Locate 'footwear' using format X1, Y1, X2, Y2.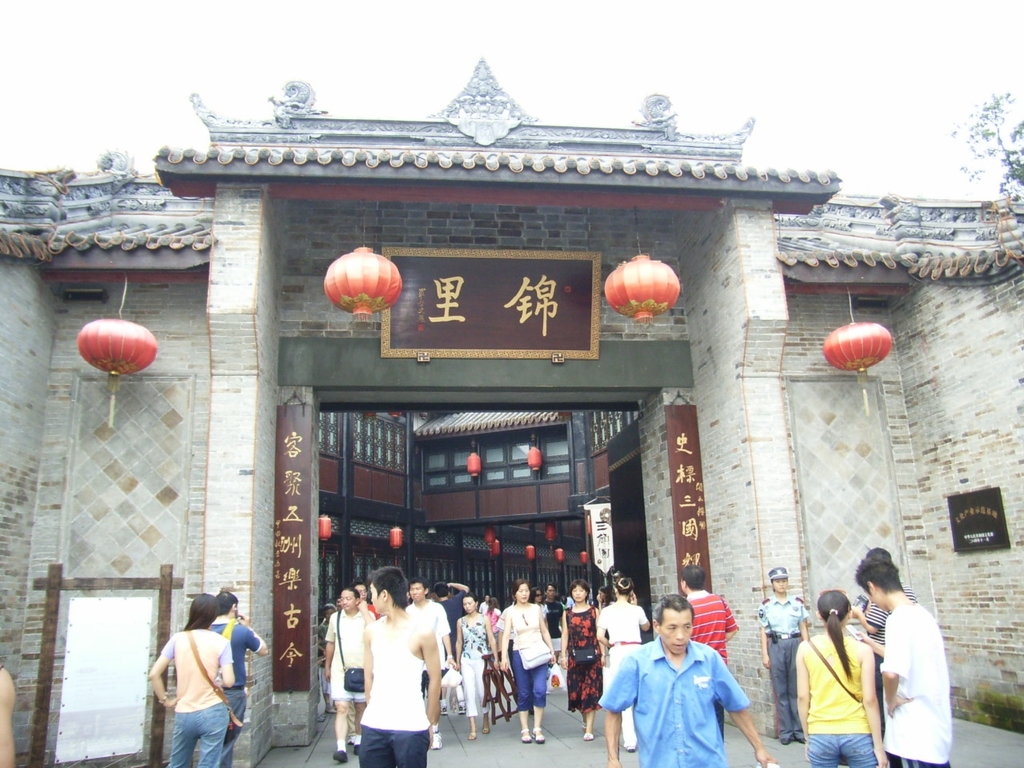
797, 734, 805, 746.
